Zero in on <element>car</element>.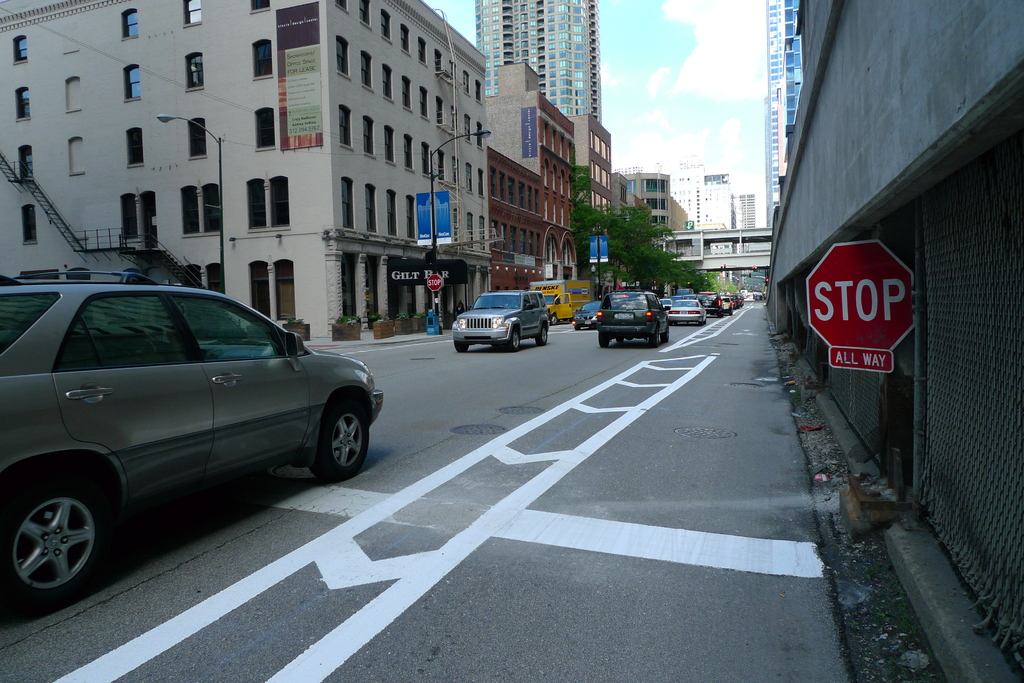
Zeroed in: <bbox>6, 277, 371, 583</bbox>.
